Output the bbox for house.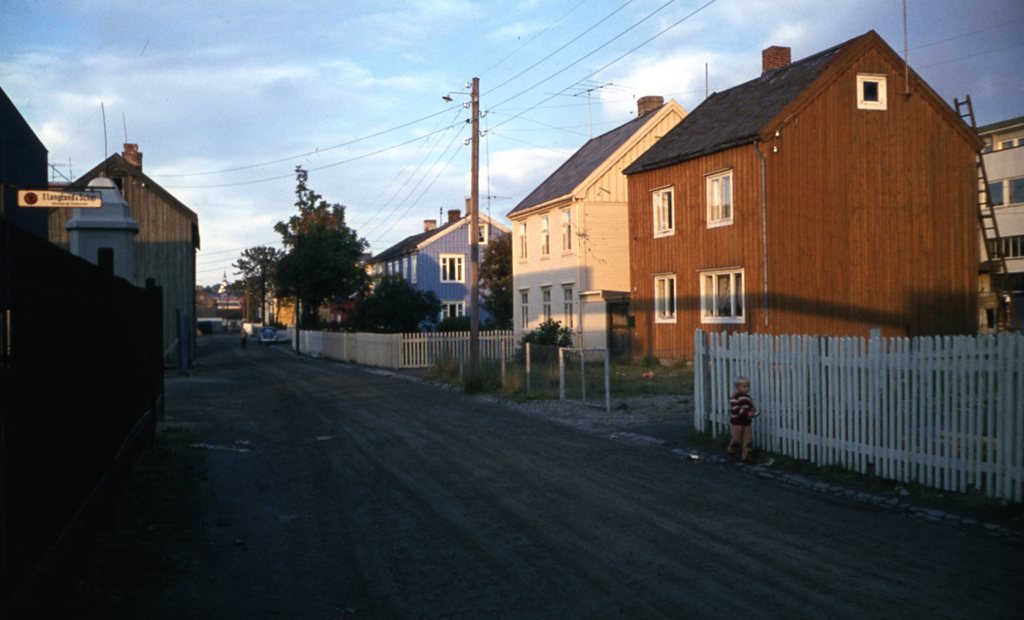
(left=976, top=120, right=1023, bottom=343).
